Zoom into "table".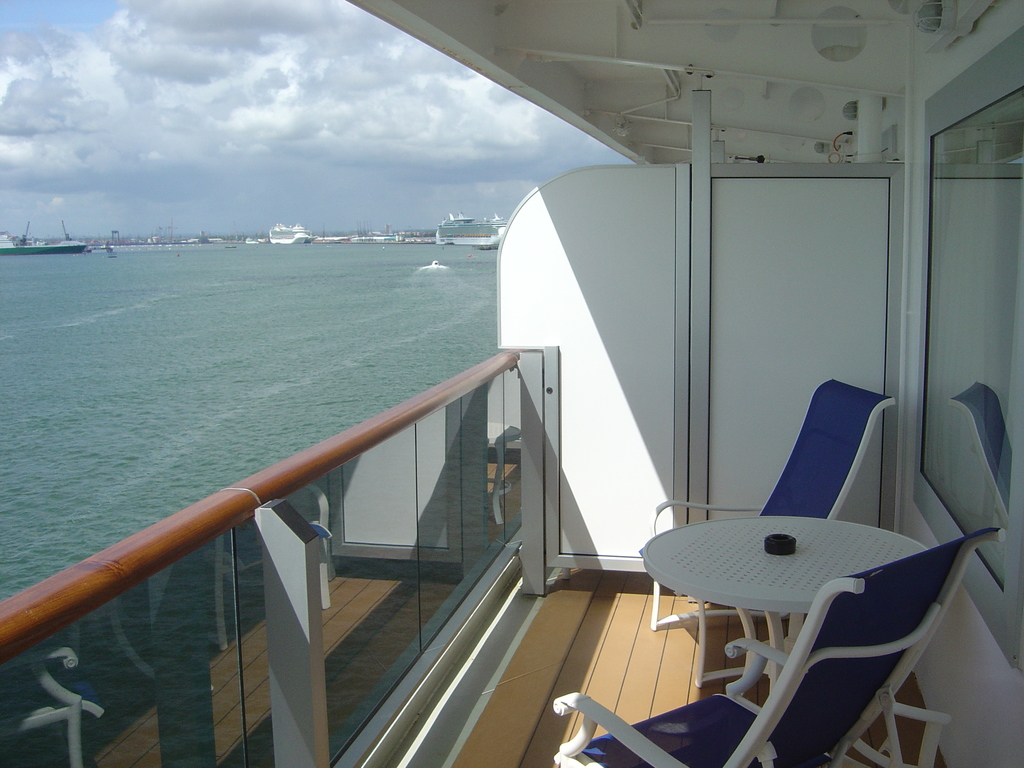
Zoom target: box(624, 489, 979, 745).
